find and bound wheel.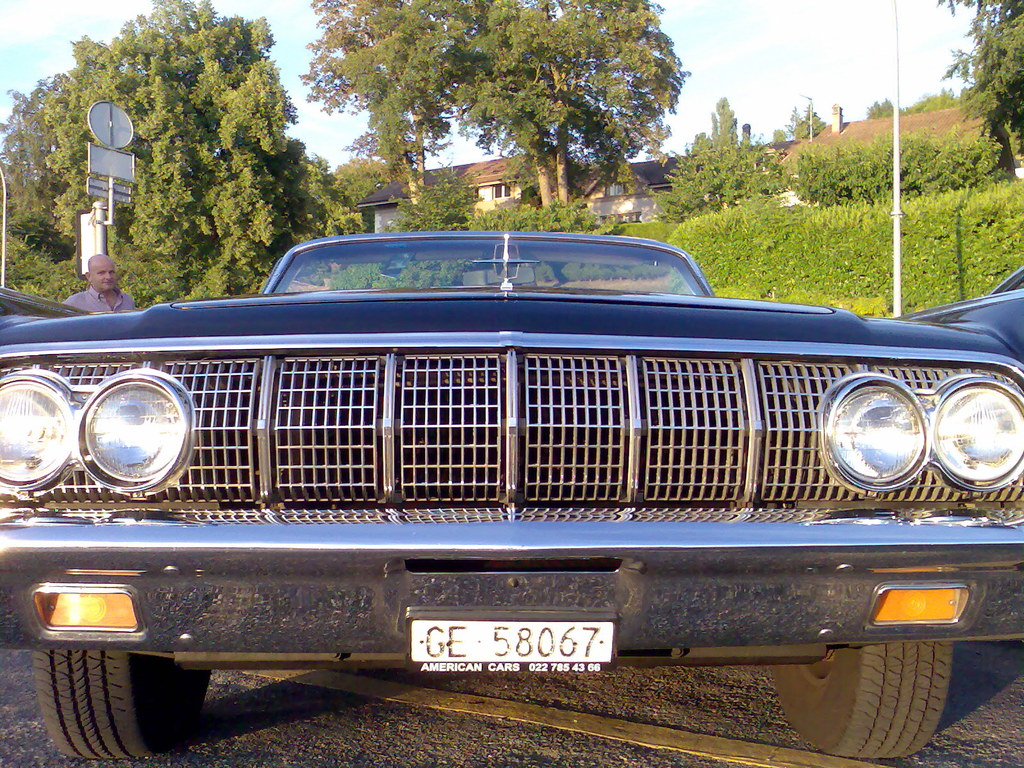
Bound: locate(33, 648, 209, 761).
